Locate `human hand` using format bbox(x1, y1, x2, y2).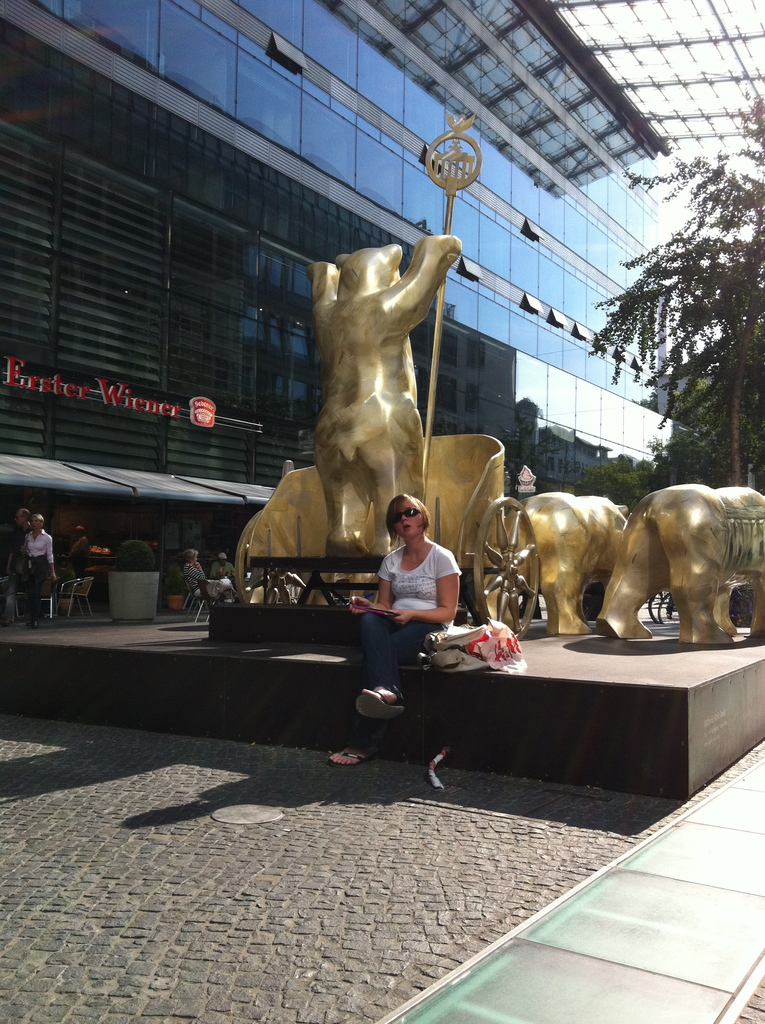
bbox(343, 593, 373, 617).
